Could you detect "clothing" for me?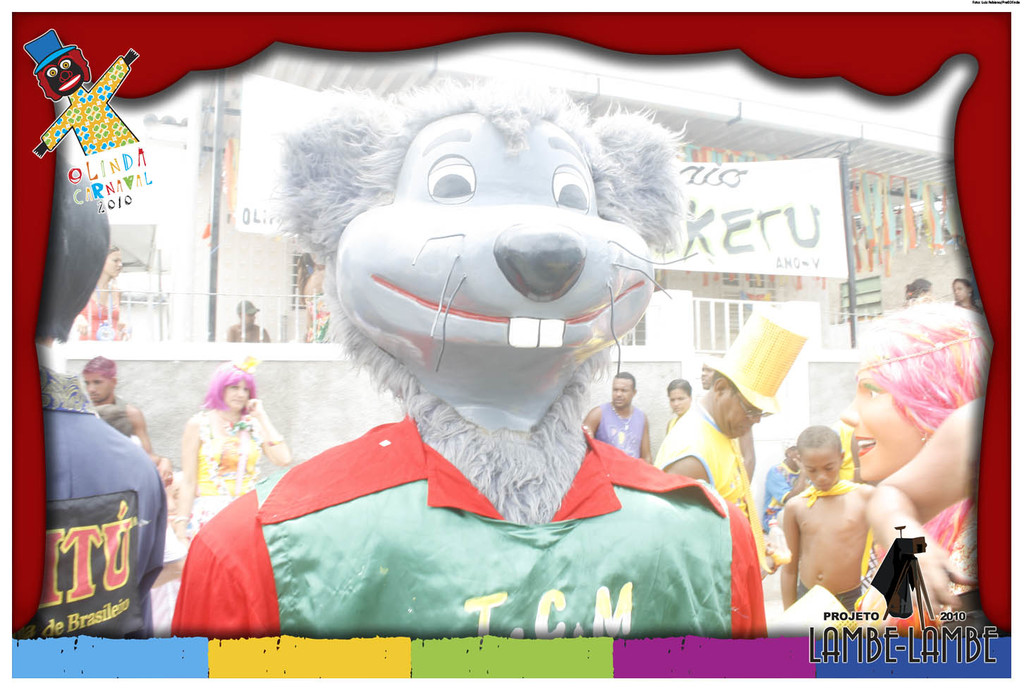
Detection result: <box>592,398,645,460</box>.
